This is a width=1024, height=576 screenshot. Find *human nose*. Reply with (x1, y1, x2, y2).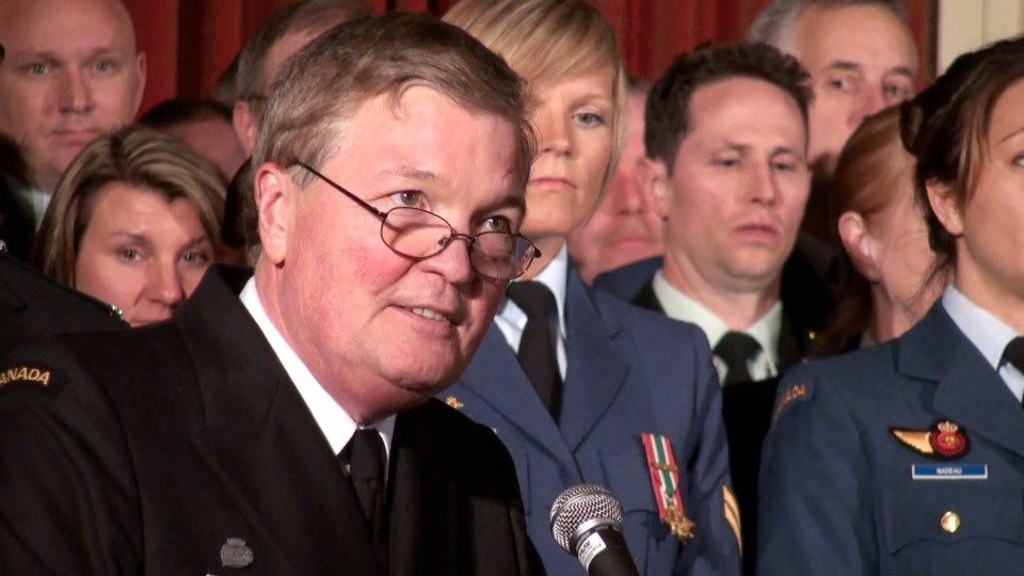
(738, 156, 774, 205).
